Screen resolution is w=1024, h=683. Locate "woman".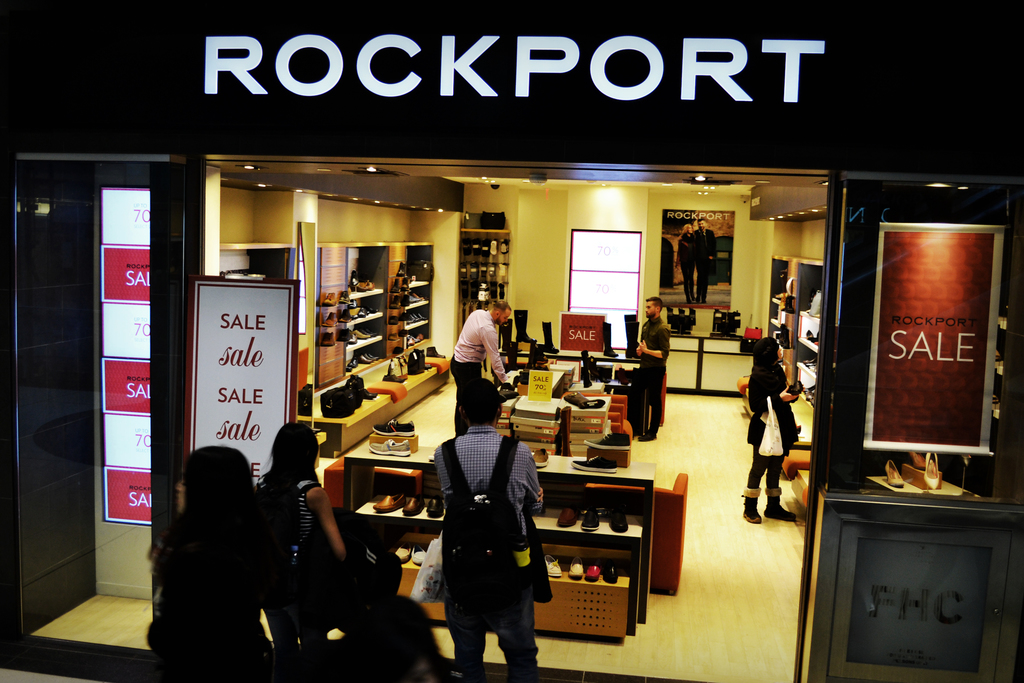
detection(746, 339, 802, 525).
